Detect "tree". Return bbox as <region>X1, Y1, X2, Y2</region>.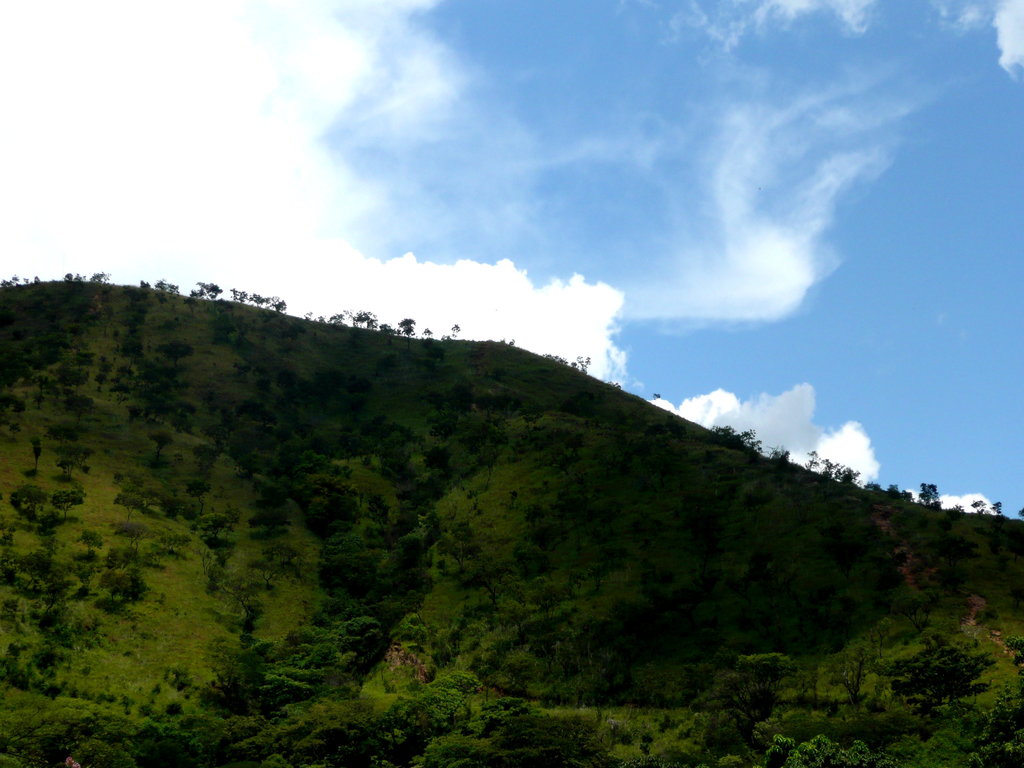
<region>245, 295, 271, 311</region>.
